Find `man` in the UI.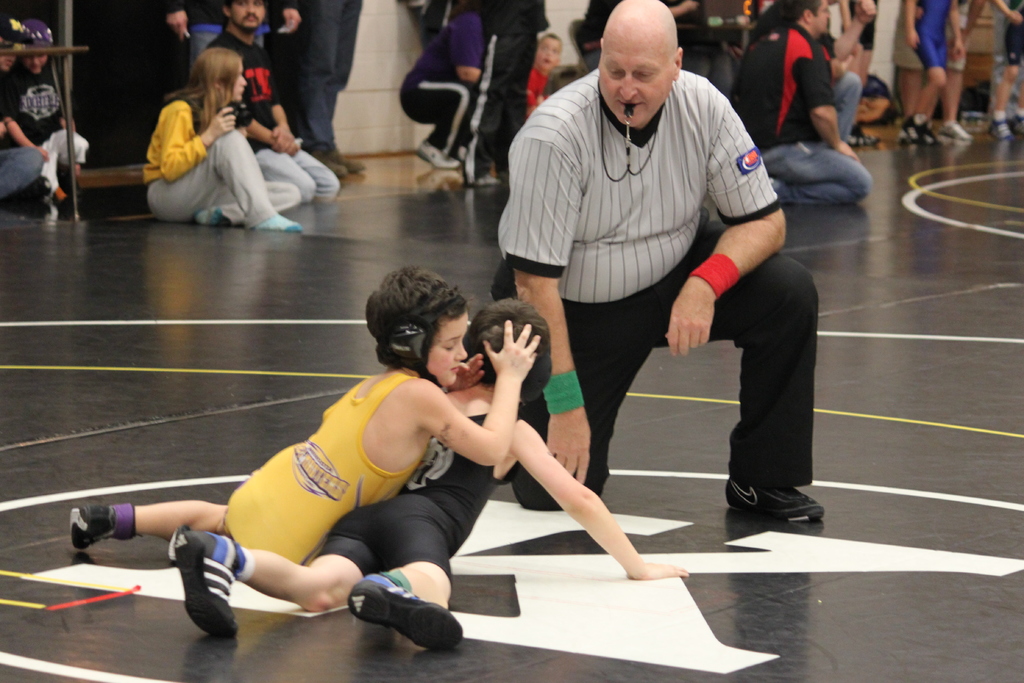
UI element at x1=726 y1=0 x2=870 y2=204.
